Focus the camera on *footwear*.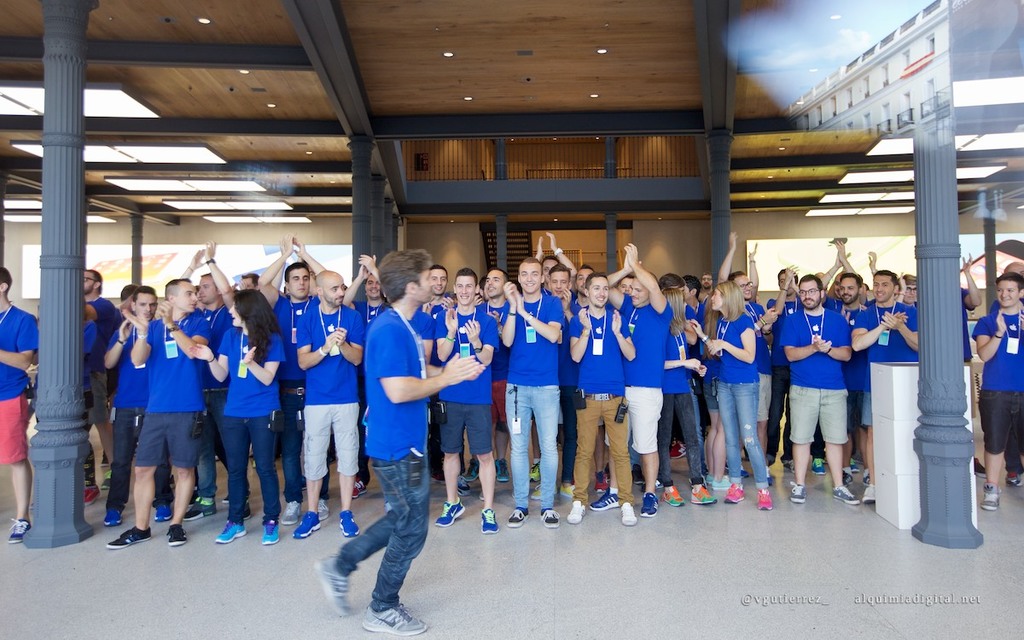
Focus region: <bbox>496, 458, 509, 482</bbox>.
